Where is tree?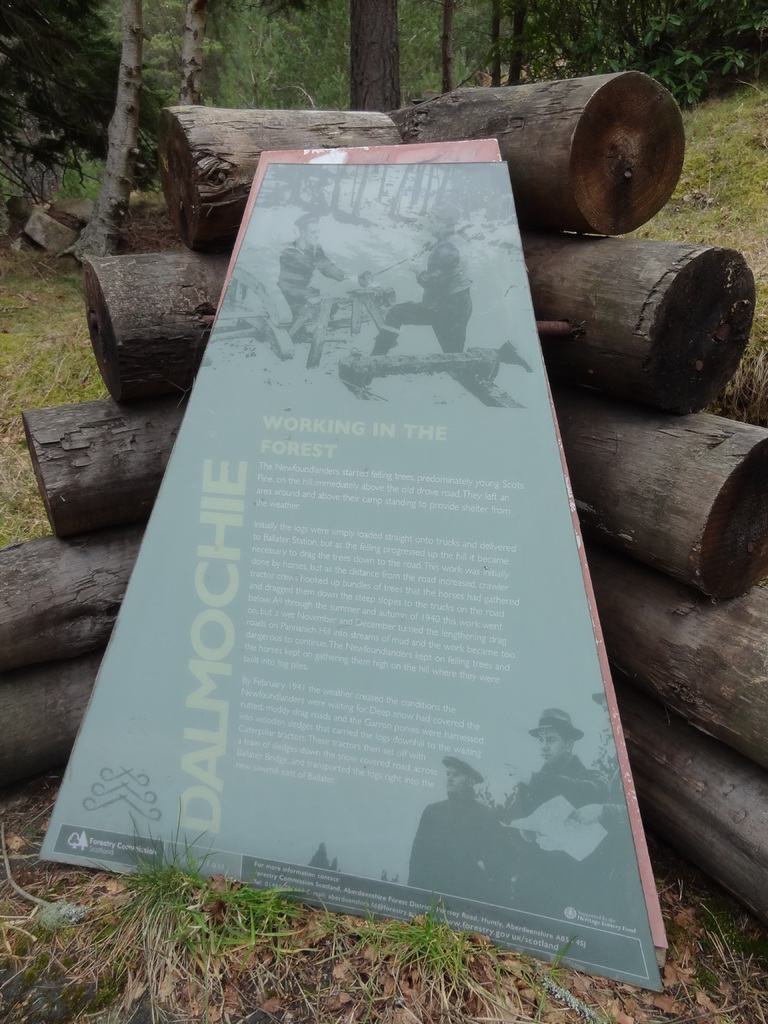
[58, 0, 156, 271].
